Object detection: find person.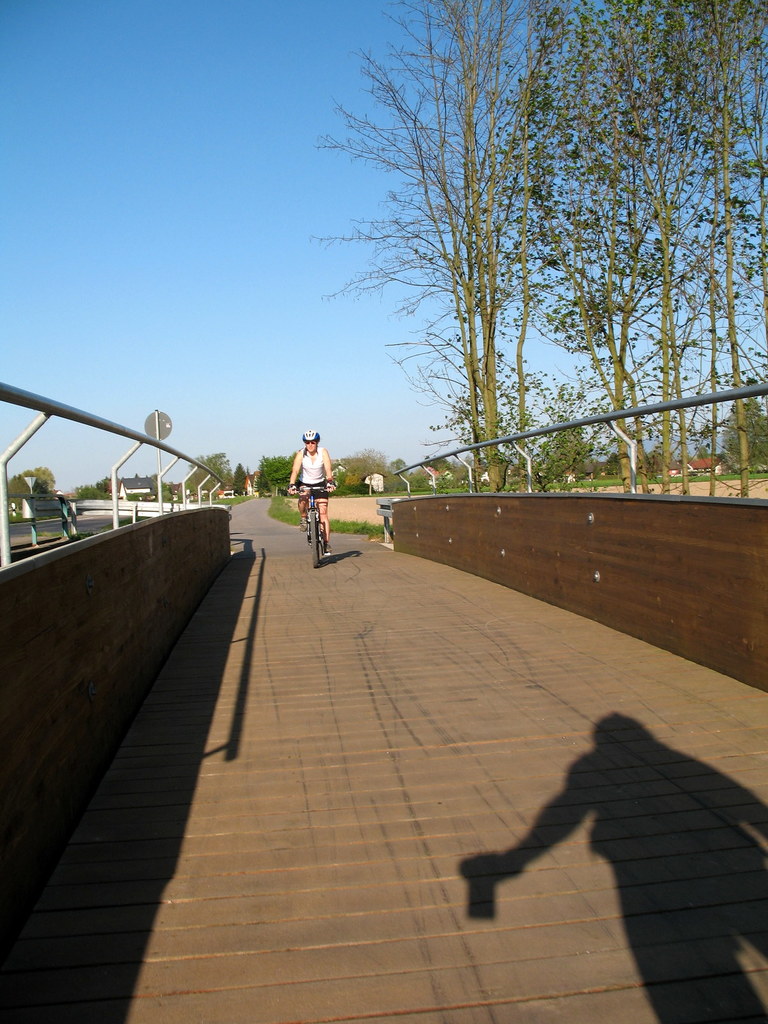
(284,418,341,547).
